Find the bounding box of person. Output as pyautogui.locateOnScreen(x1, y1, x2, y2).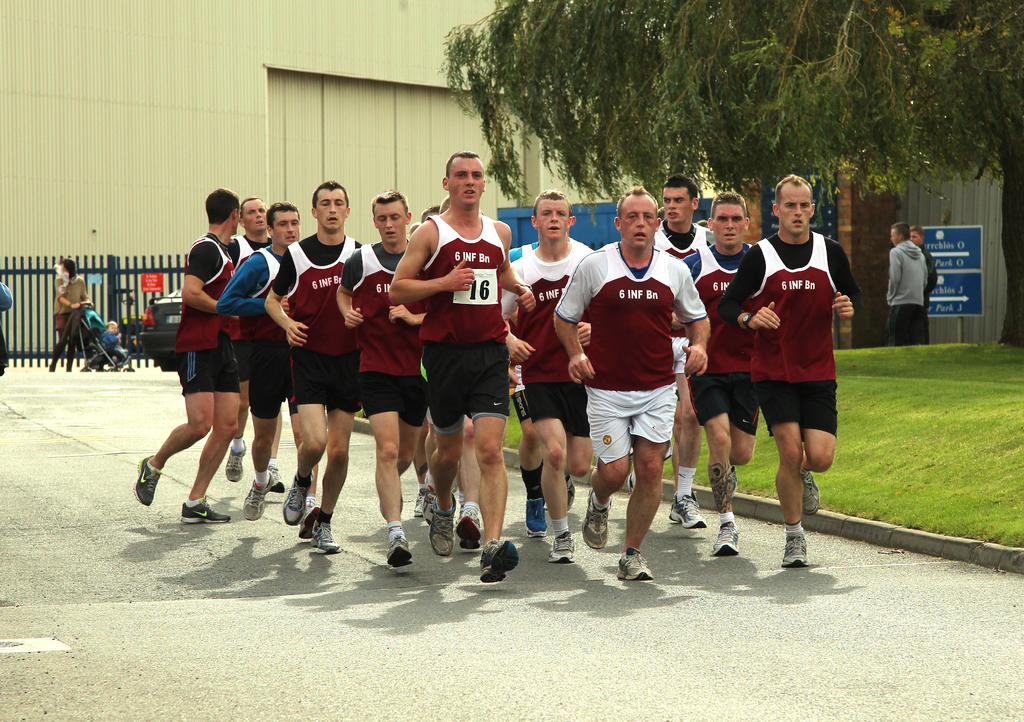
pyautogui.locateOnScreen(885, 219, 920, 348).
